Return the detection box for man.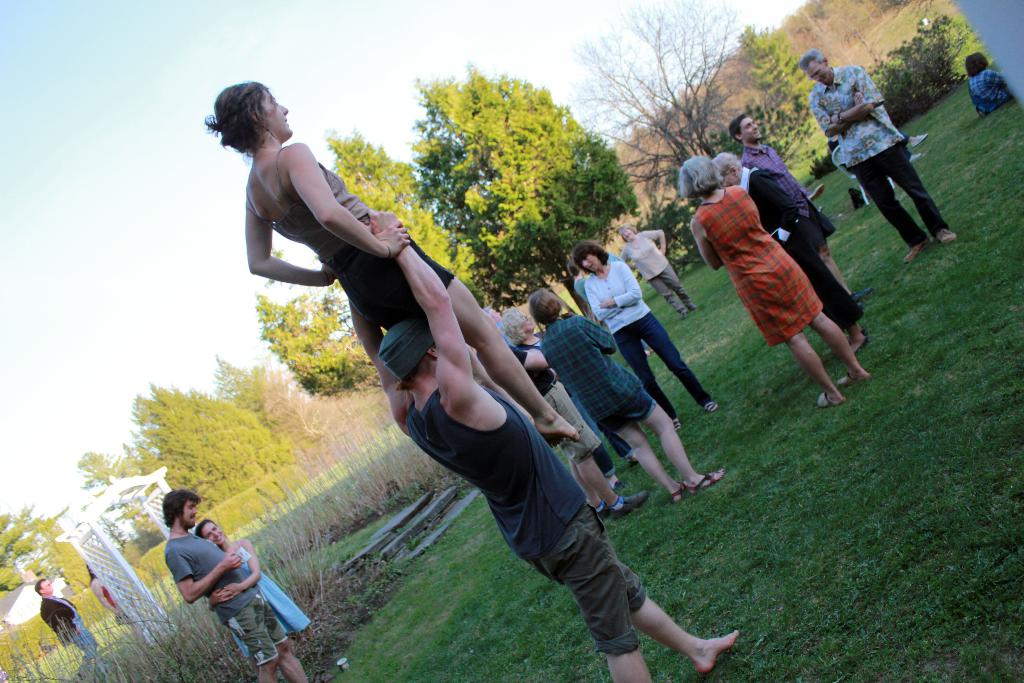
(x1=731, y1=115, x2=874, y2=302).
